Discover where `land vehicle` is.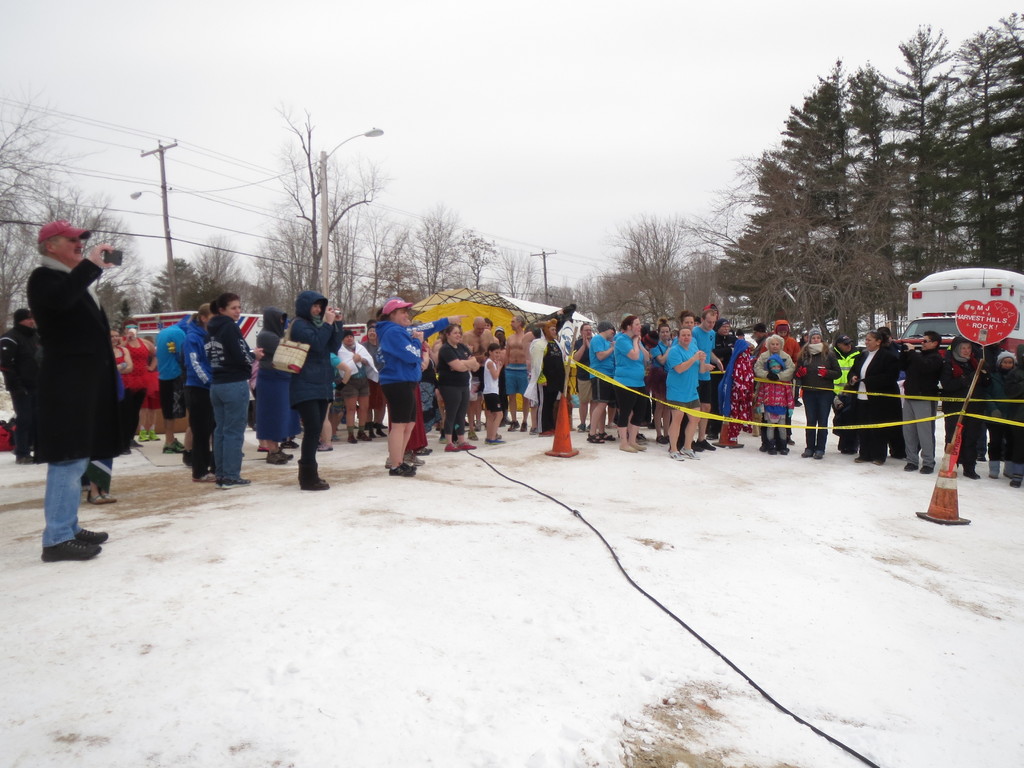
Discovered at Rect(892, 268, 1023, 411).
